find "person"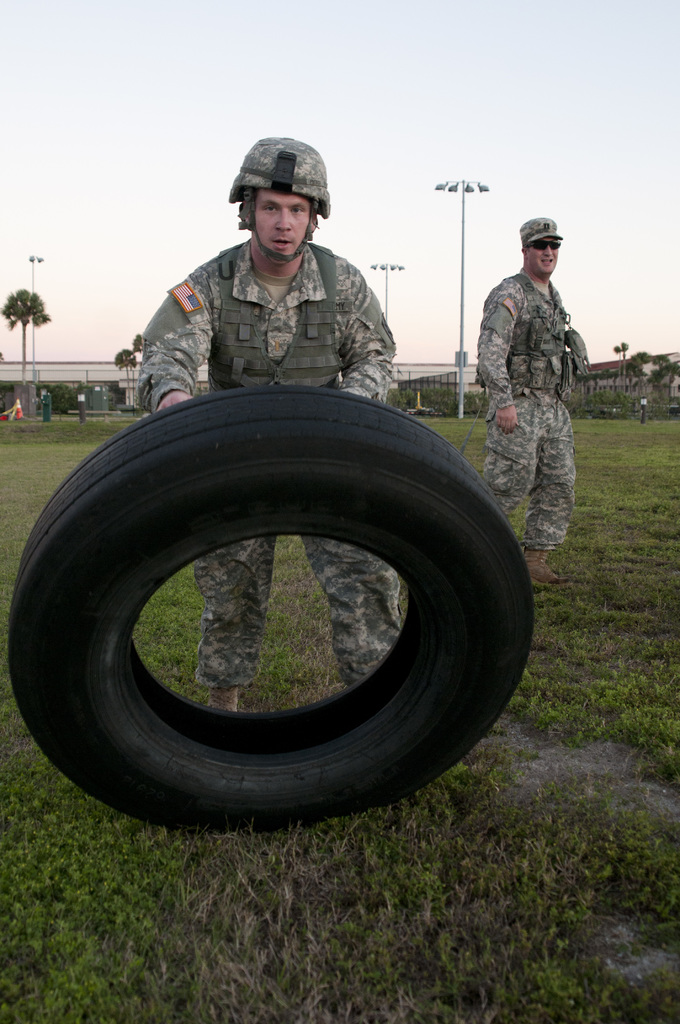
<region>142, 138, 403, 717</region>
